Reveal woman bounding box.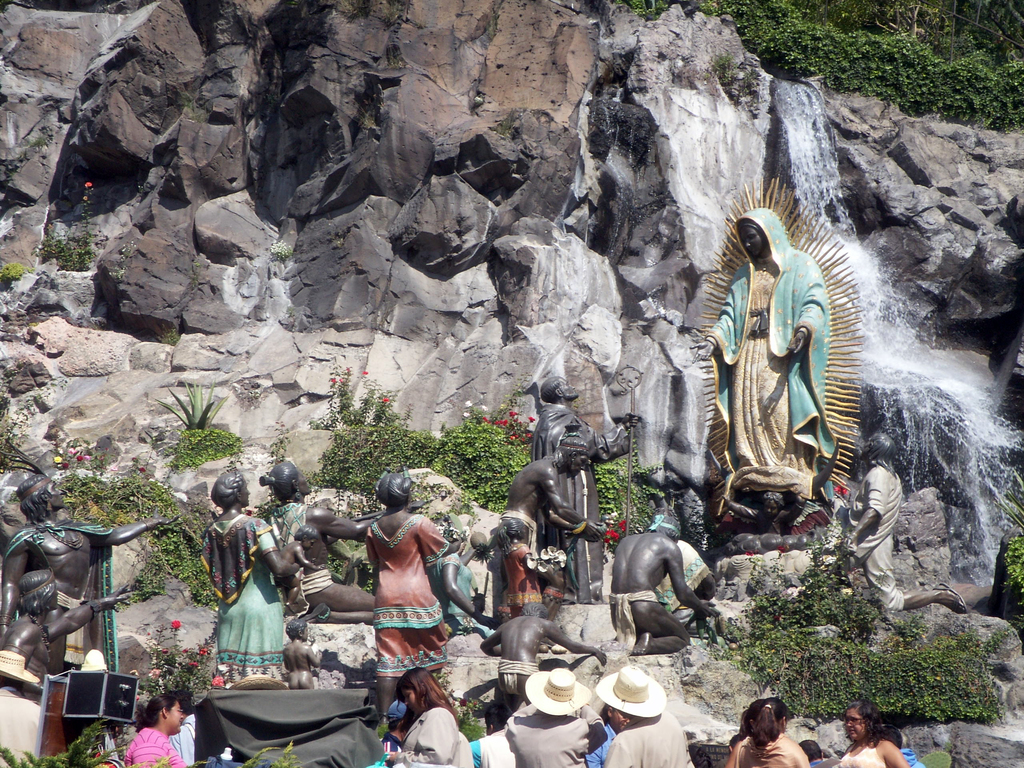
Revealed: [x1=341, y1=486, x2=458, y2=682].
